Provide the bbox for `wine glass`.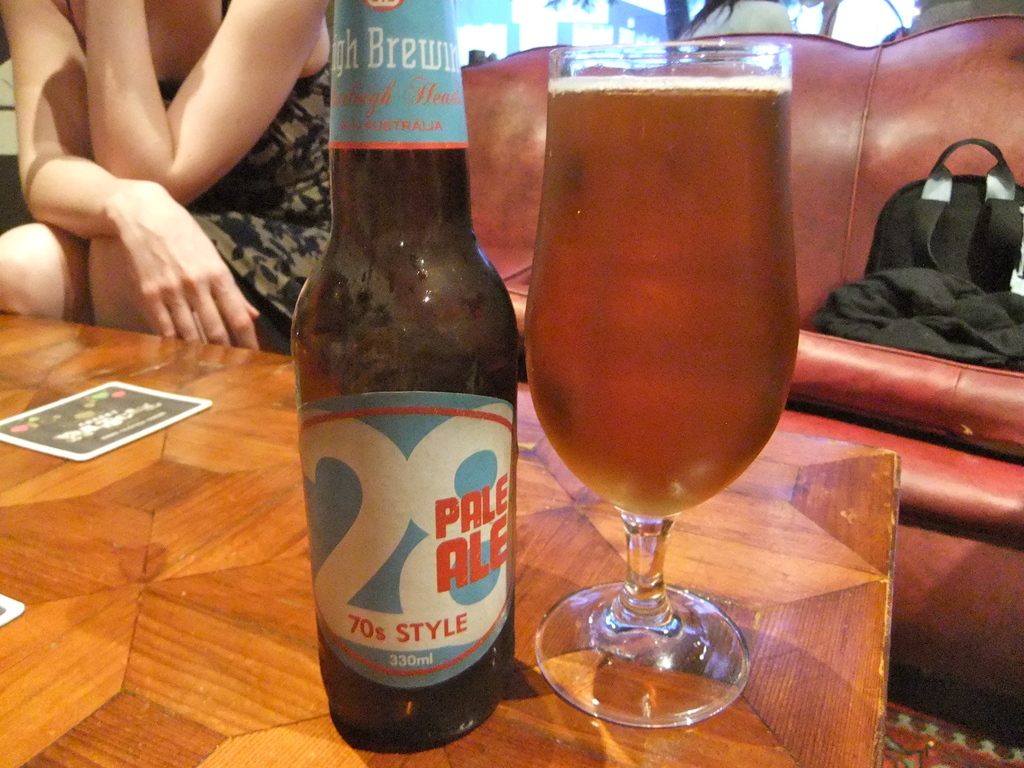
bbox=[521, 40, 802, 728].
